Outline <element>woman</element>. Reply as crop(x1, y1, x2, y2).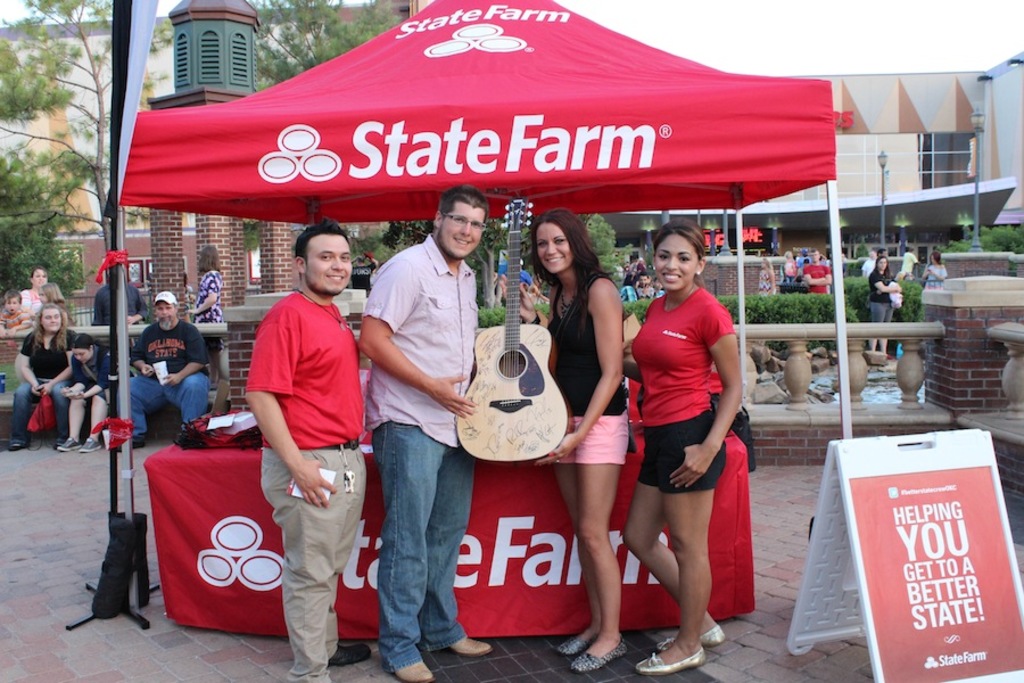
crop(14, 266, 51, 320).
